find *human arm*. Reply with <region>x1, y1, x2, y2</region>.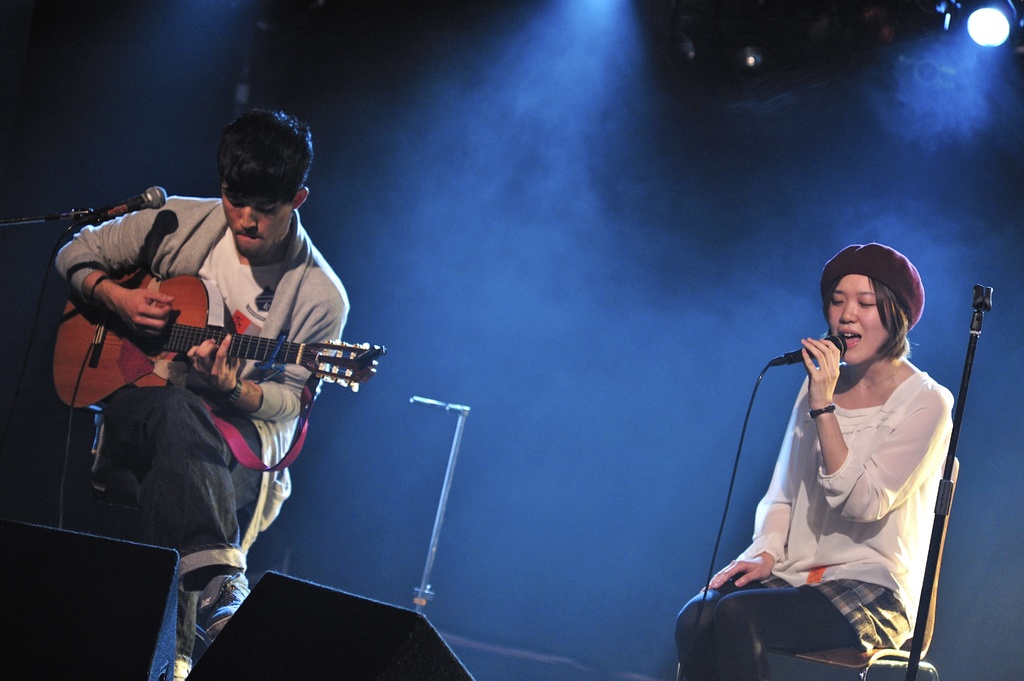
<region>52, 217, 170, 419</region>.
